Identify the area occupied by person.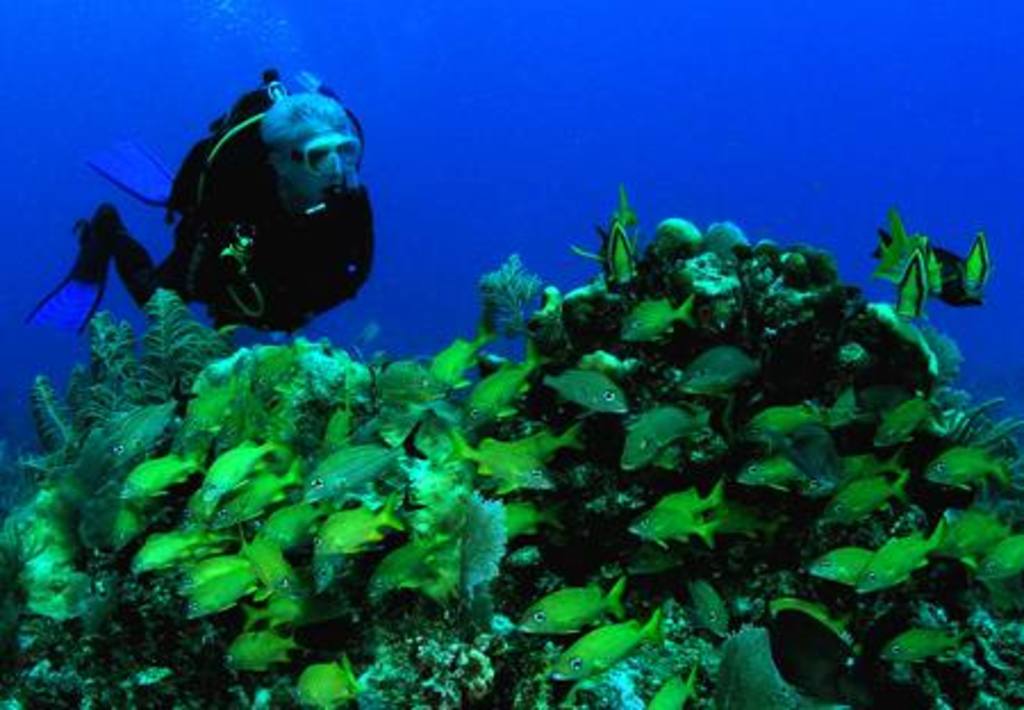
Area: l=23, t=66, r=385, b=335.
